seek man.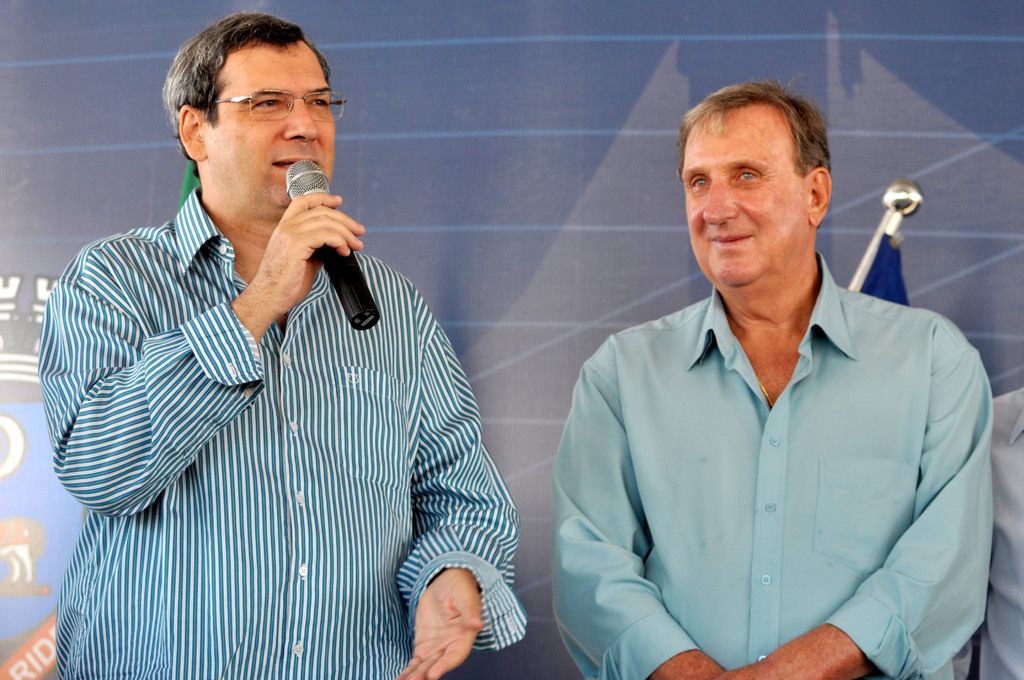
{"x1": 49, "y1": 19, "x2": 520, "y2": 651}.
